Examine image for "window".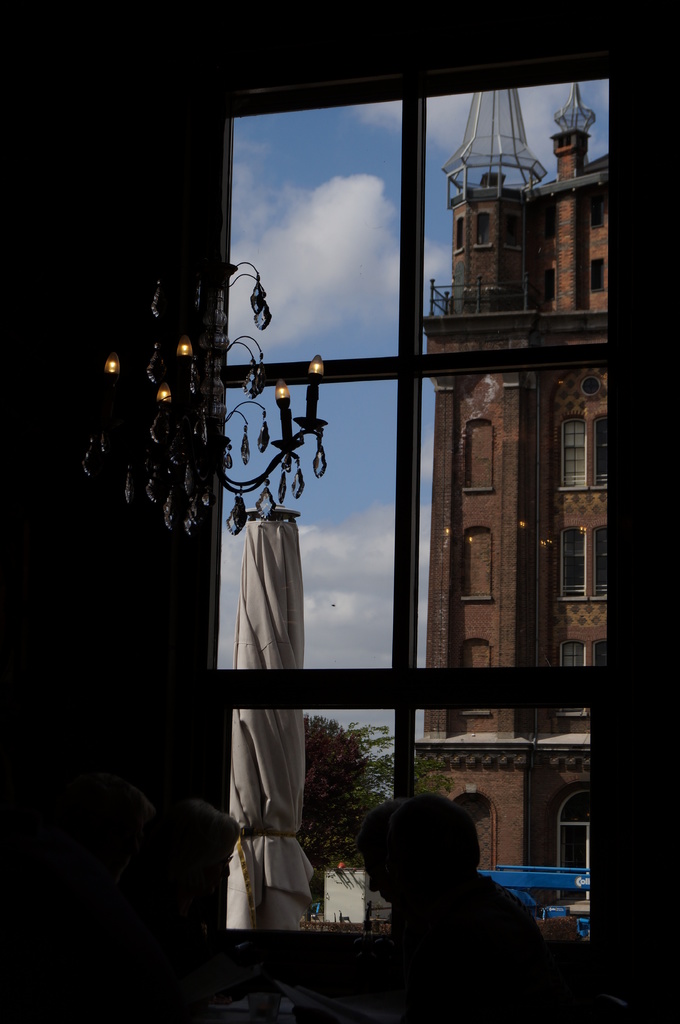
Examination result: <region>206, 47, 679, 948</region>.
